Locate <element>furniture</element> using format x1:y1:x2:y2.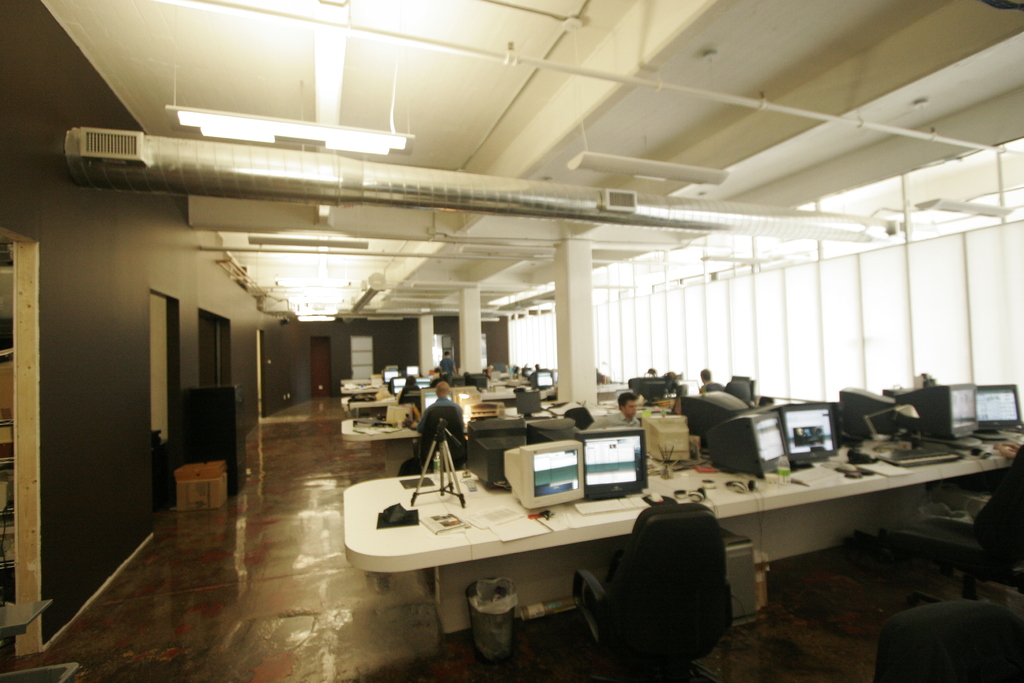
339:379:1023:633.
